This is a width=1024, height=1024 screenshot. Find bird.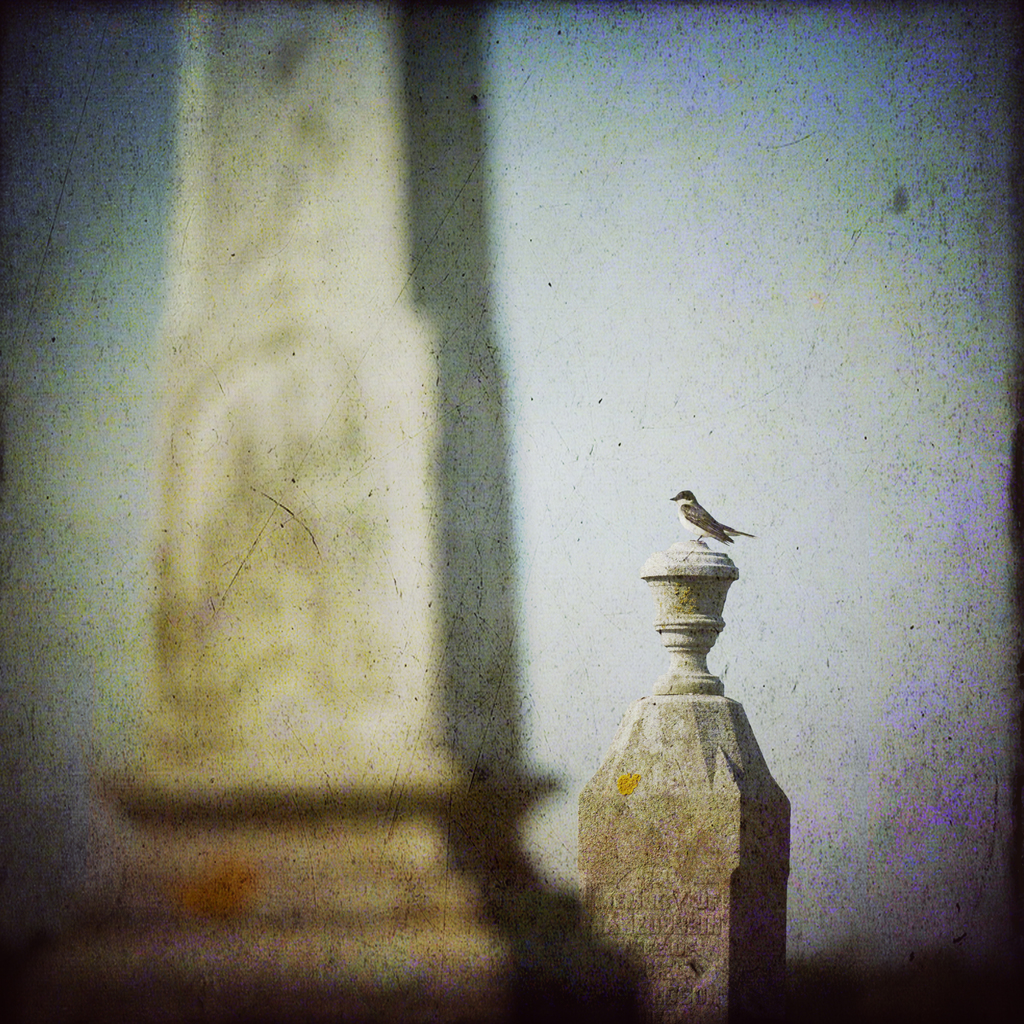
Bounding box: x1=666, y1=488, x2=755, y2=550.
